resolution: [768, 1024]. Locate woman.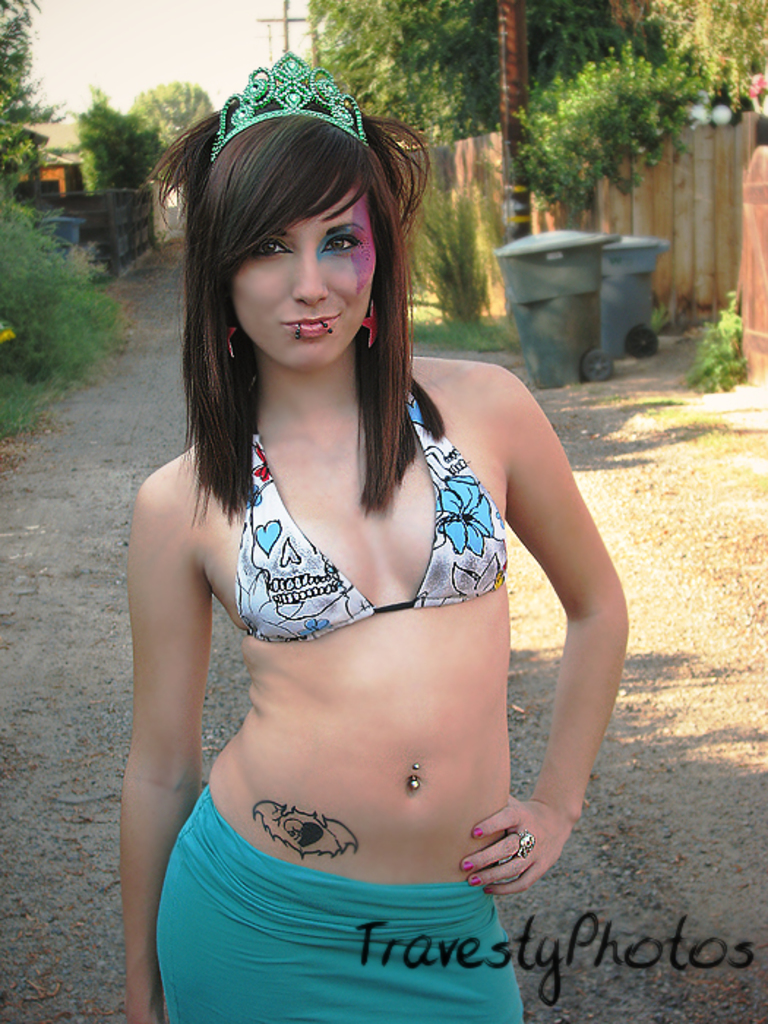
box=[75, 38, 645, 1023].
